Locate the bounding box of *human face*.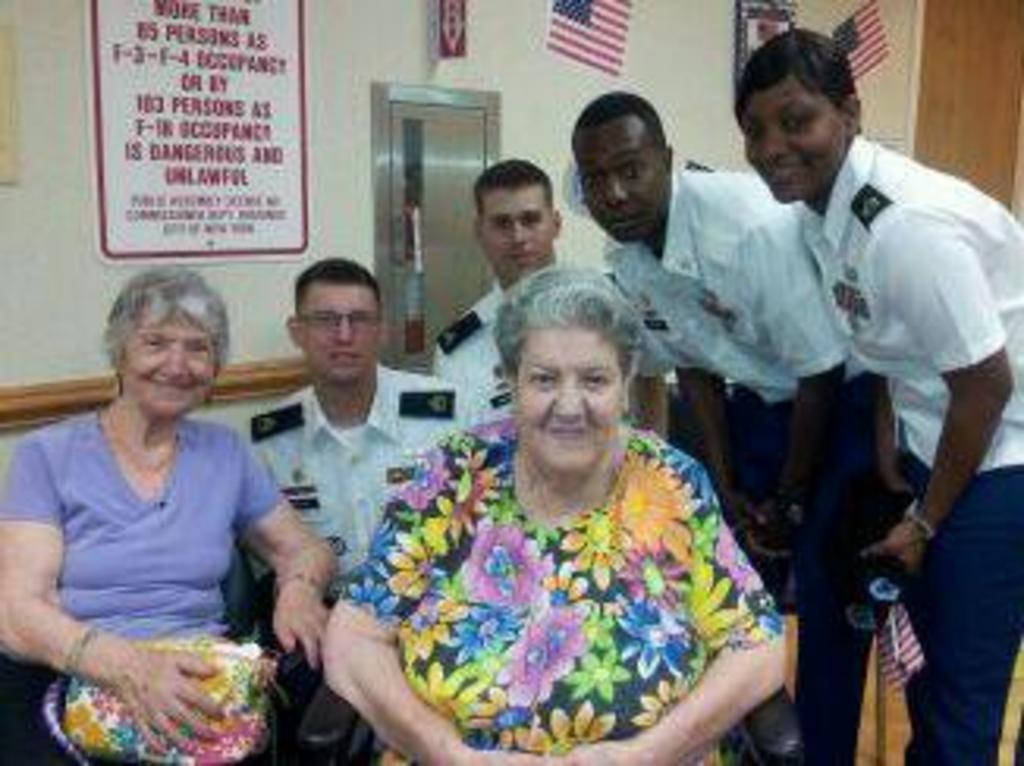
Bounding box: [left=572, top=129, right=672, bottom=248].
